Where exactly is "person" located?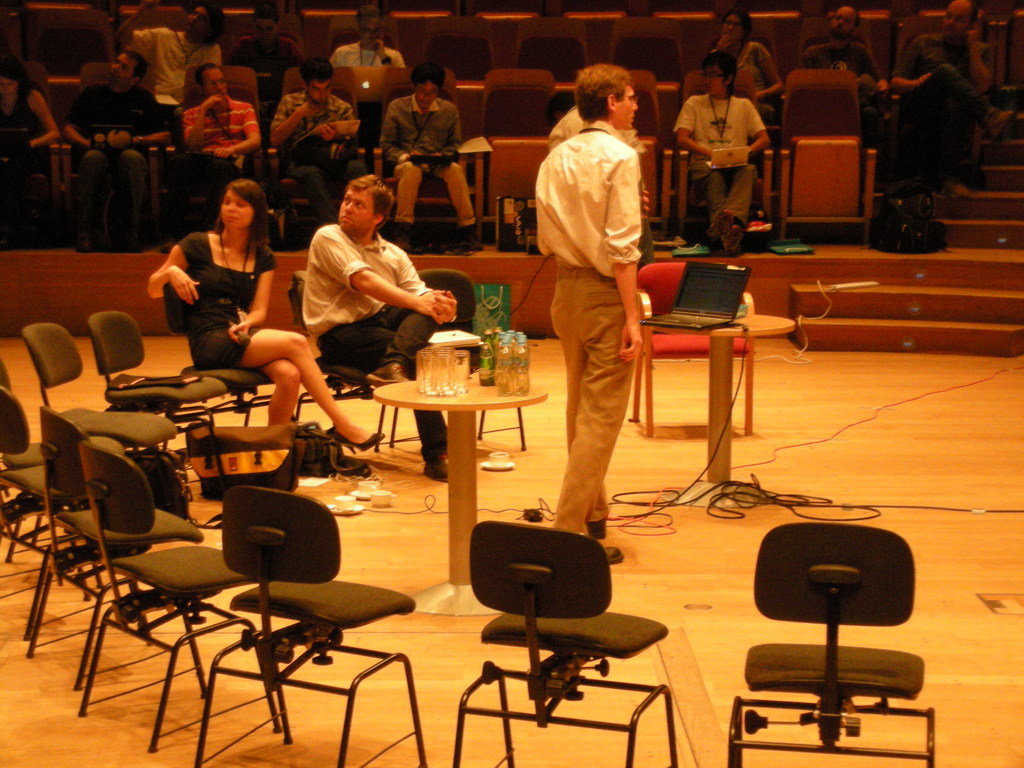
Its bounding box is box=[675, 50, 765, 257].
